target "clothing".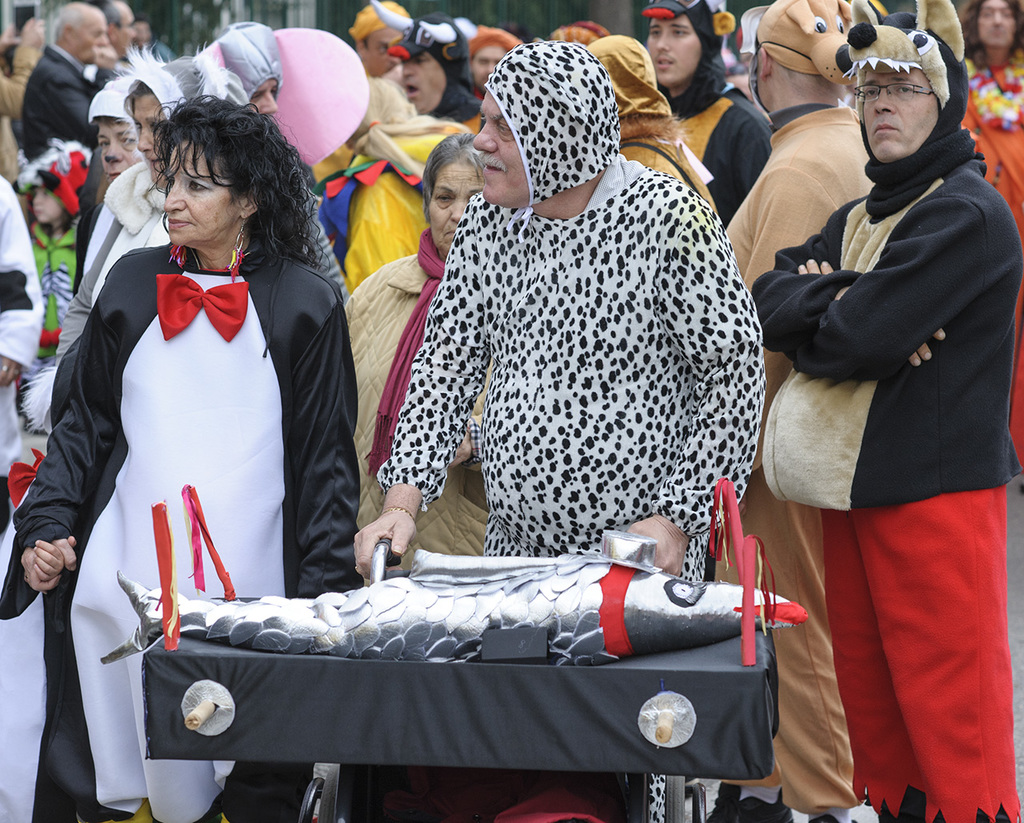
Target region: select_region(746, 0, 1023, 822).
